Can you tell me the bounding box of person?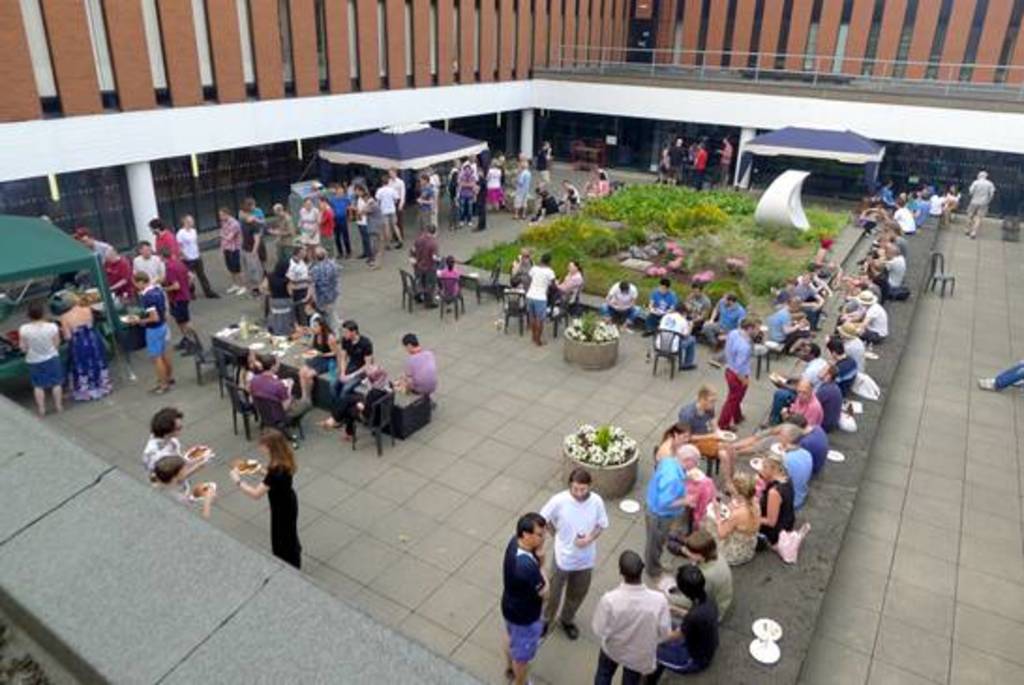
233, 345, 261, 409.
